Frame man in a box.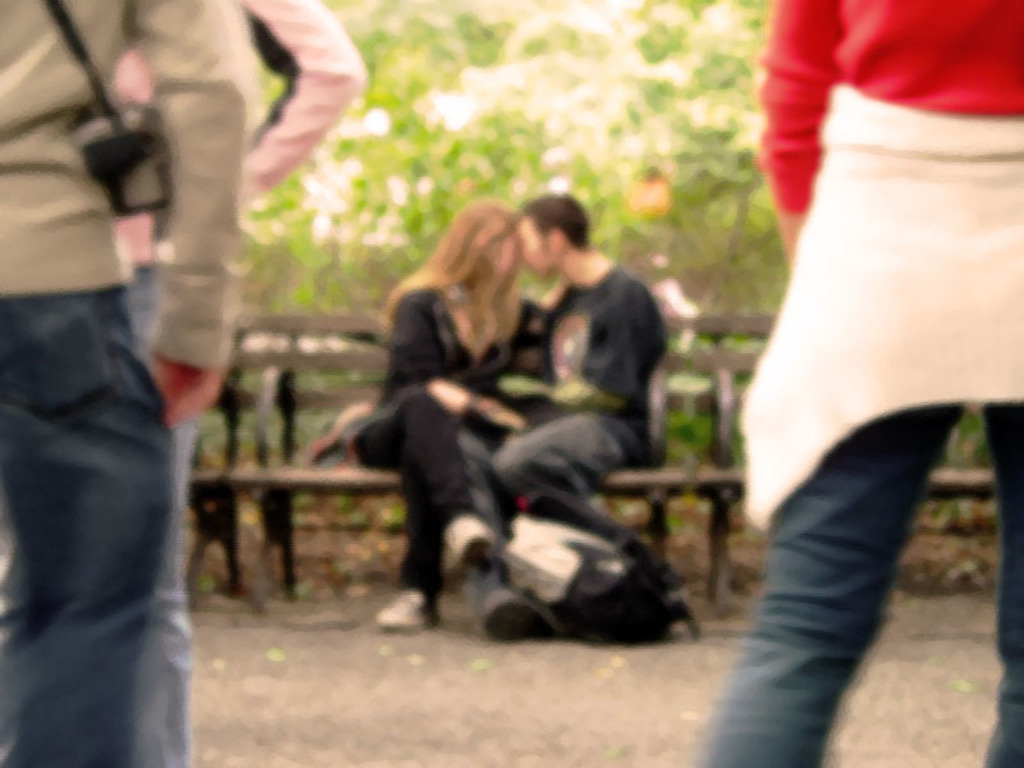
Rect(467, 197, 666, 641).
